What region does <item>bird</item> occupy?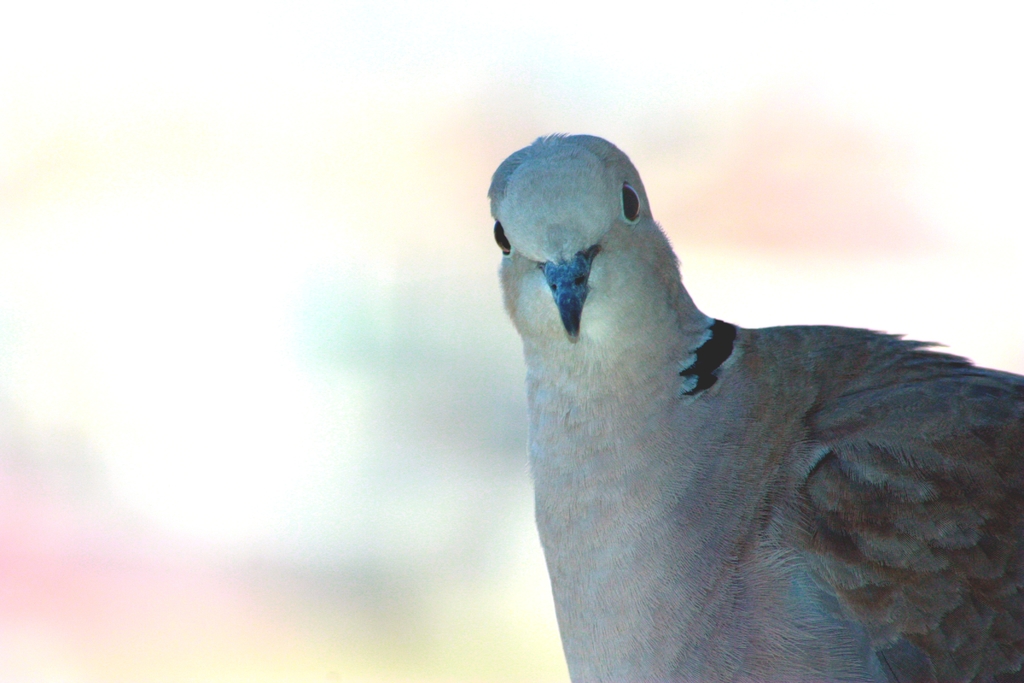
crop(496, 144, 1011, 671).
